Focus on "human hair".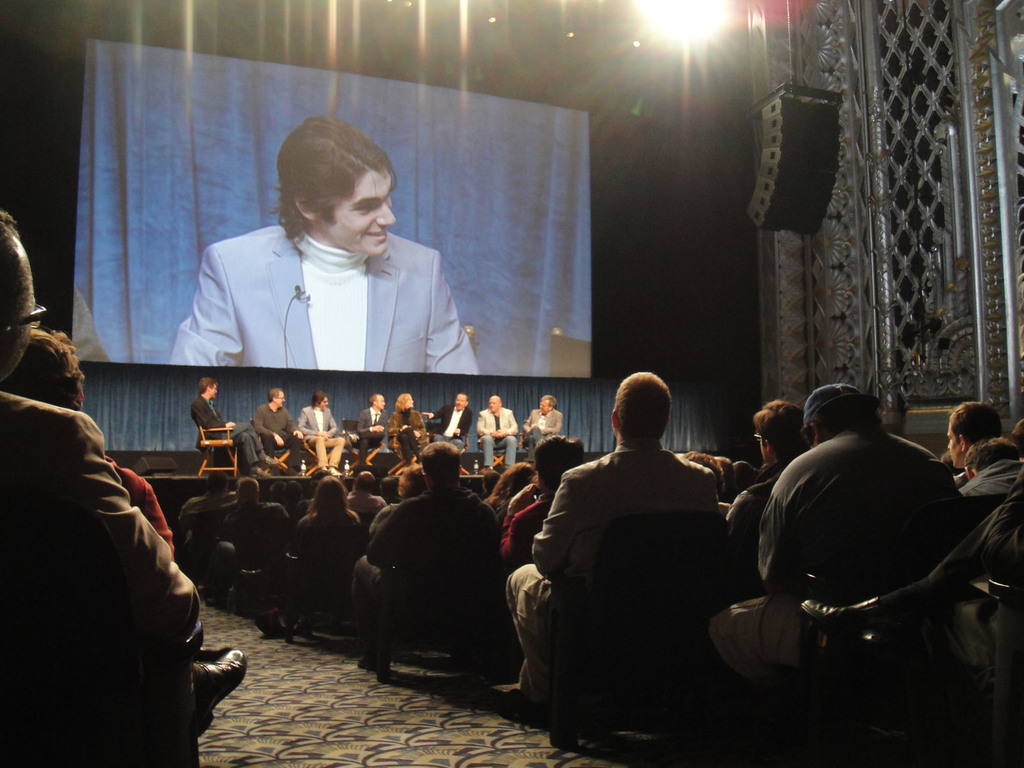
Focused at <bbox>370, 394, 379, 407</bbox>.
